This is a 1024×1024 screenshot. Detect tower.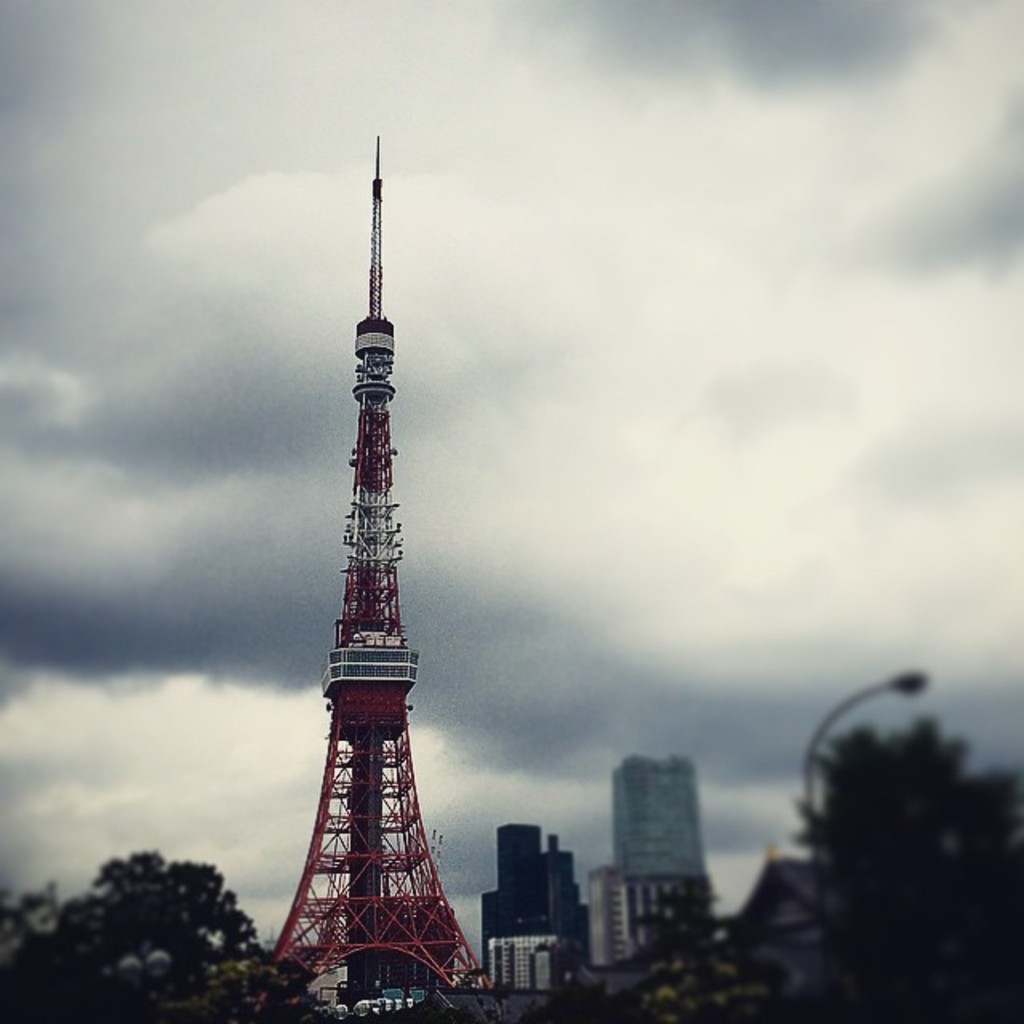
box=[254, 136, 490, 1016].
